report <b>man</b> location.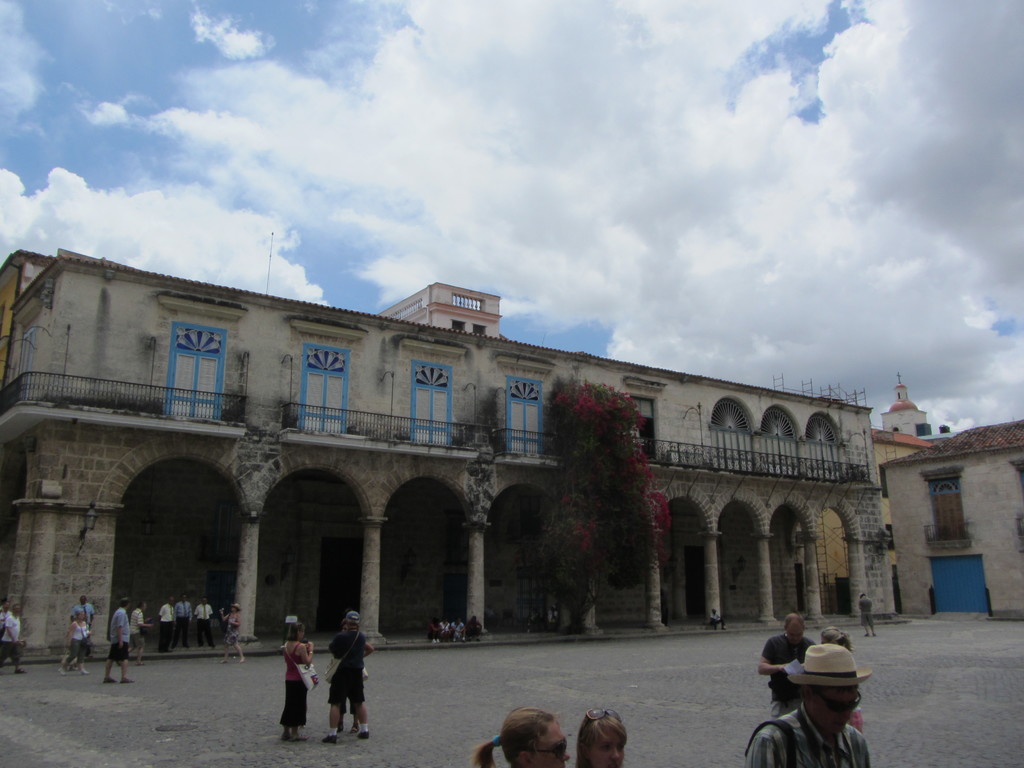
Report: select_region(758, 607, 806, 718).
